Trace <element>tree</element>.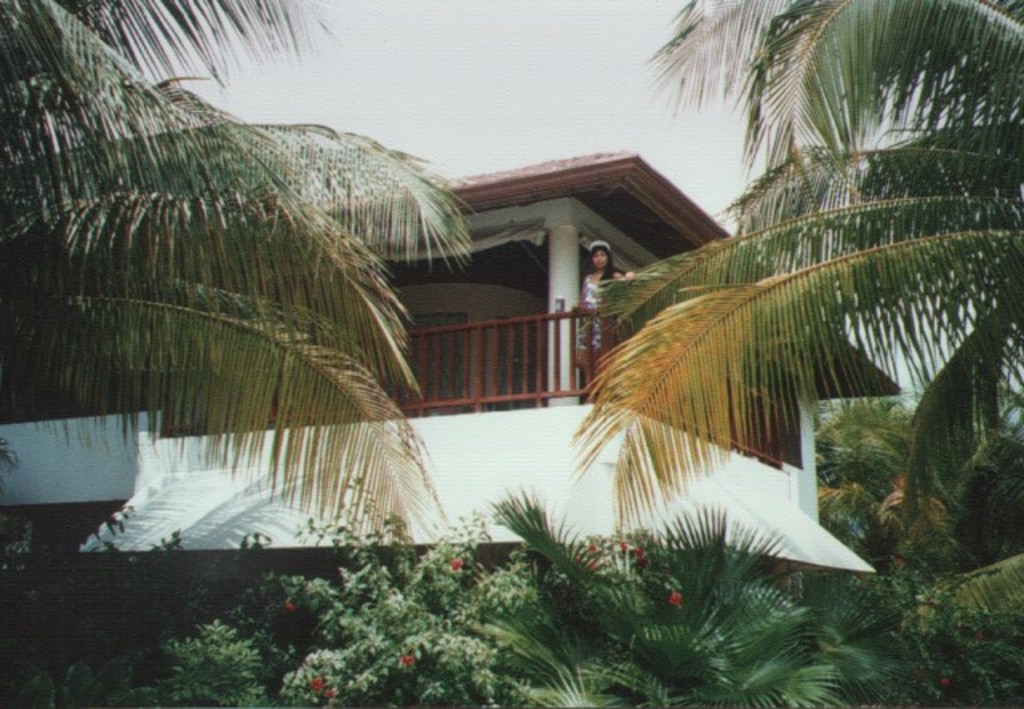
Traced to (560,0,1022,648).
